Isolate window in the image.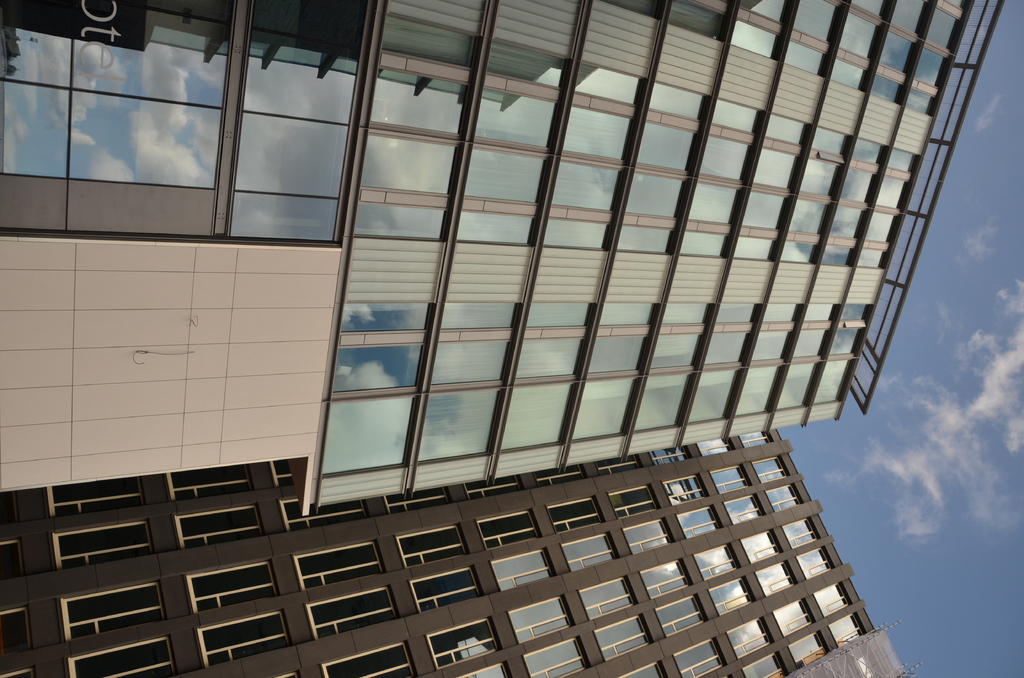
Isolated region: box(756, 566, 798, 593).
